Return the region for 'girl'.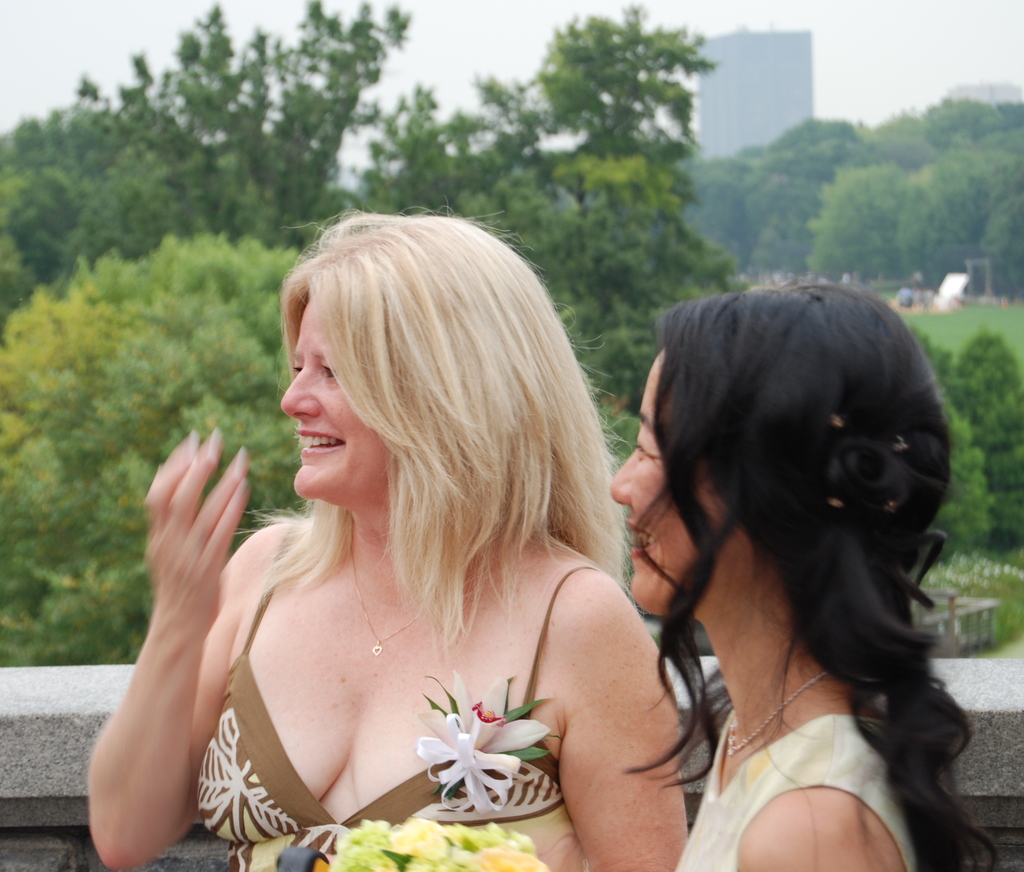
604,282,1000,871.
